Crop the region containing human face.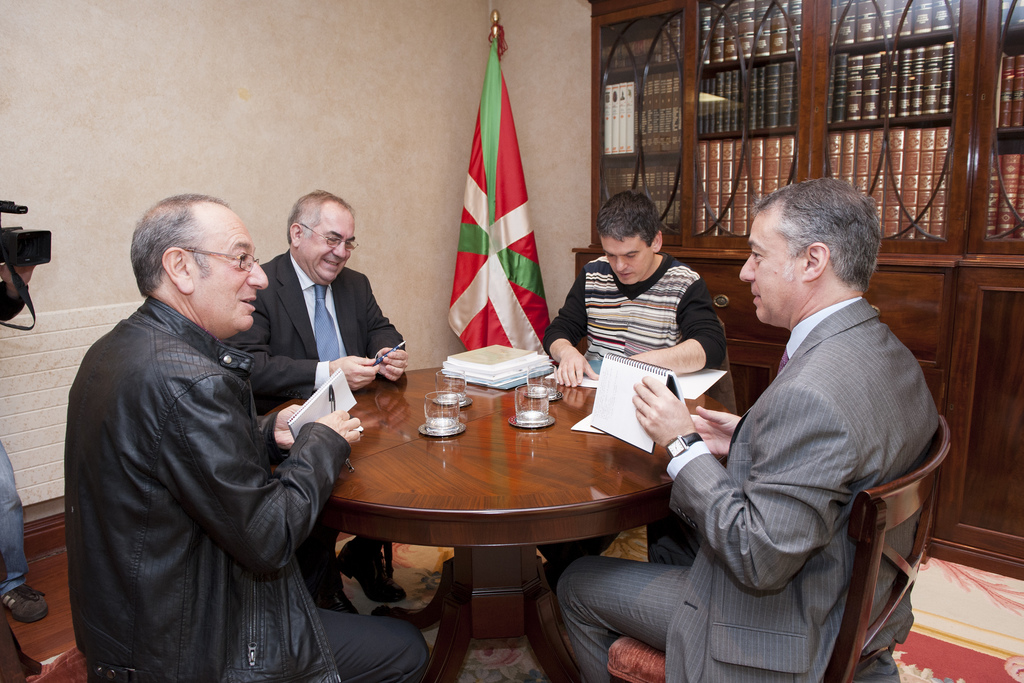
Crop region: [left=196, top=216, right=270, bottom=333].
